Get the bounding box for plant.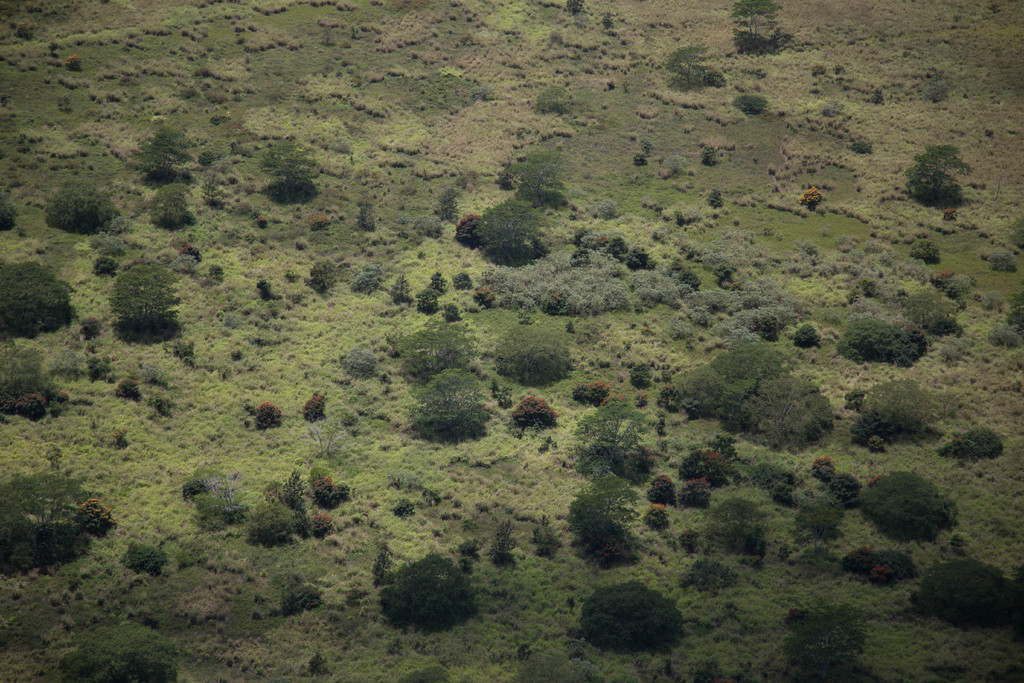
129/120/210/181.
